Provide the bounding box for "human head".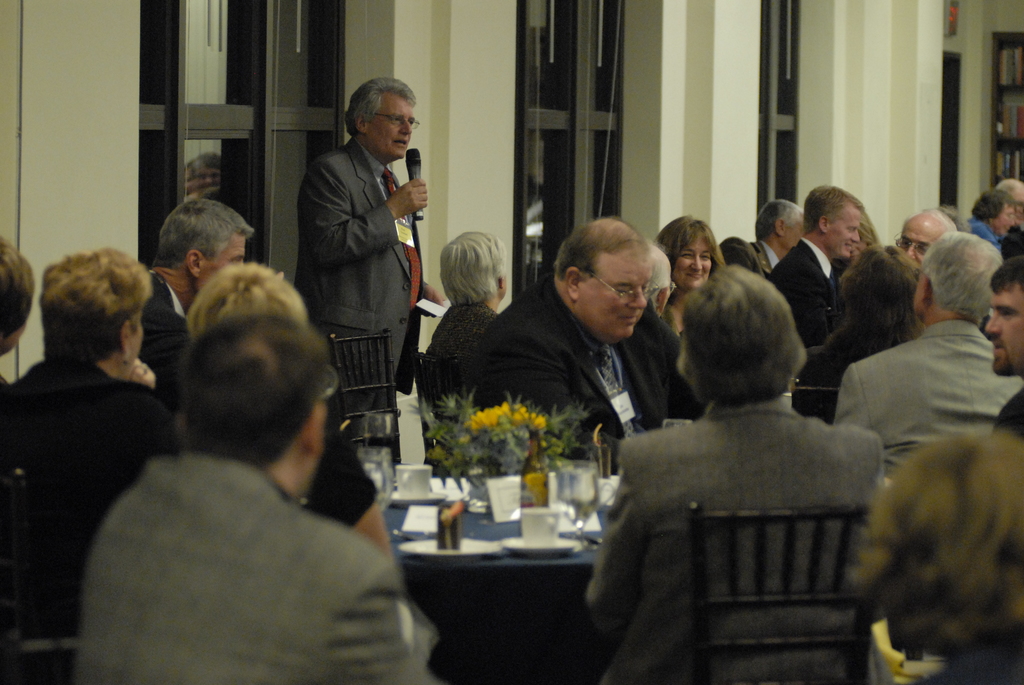
box(38, 249, 145, 372).
